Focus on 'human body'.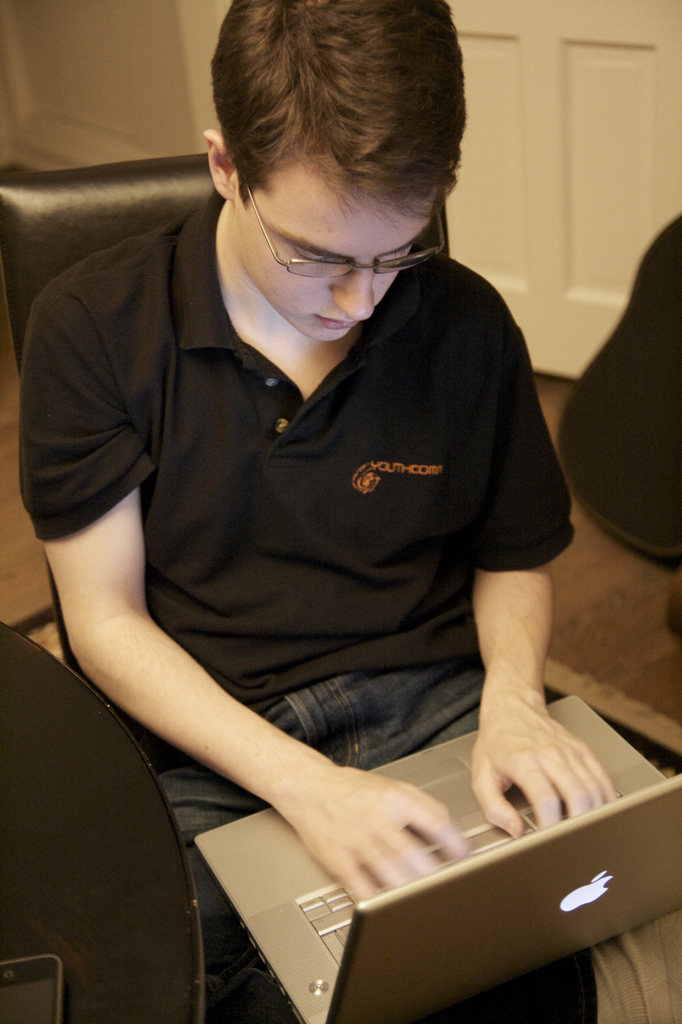
Focused at x1=0 y1=146 x2=638 y2=1023.
